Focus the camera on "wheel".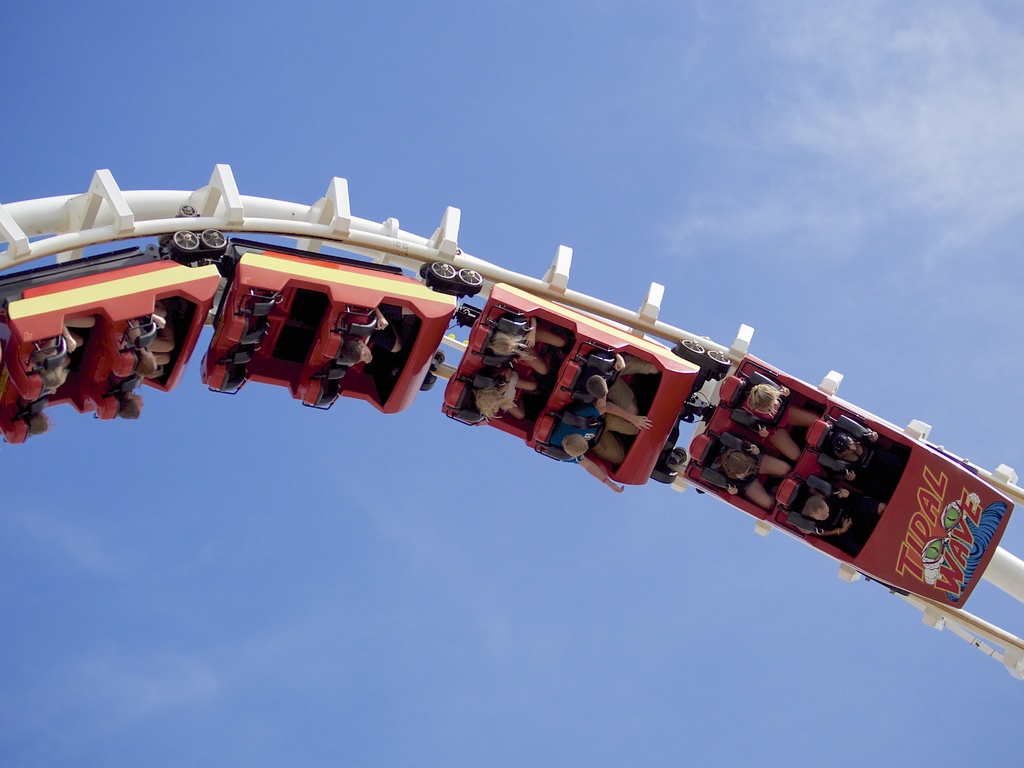
Focus region: bbox=(710, 349, 731, 368).
